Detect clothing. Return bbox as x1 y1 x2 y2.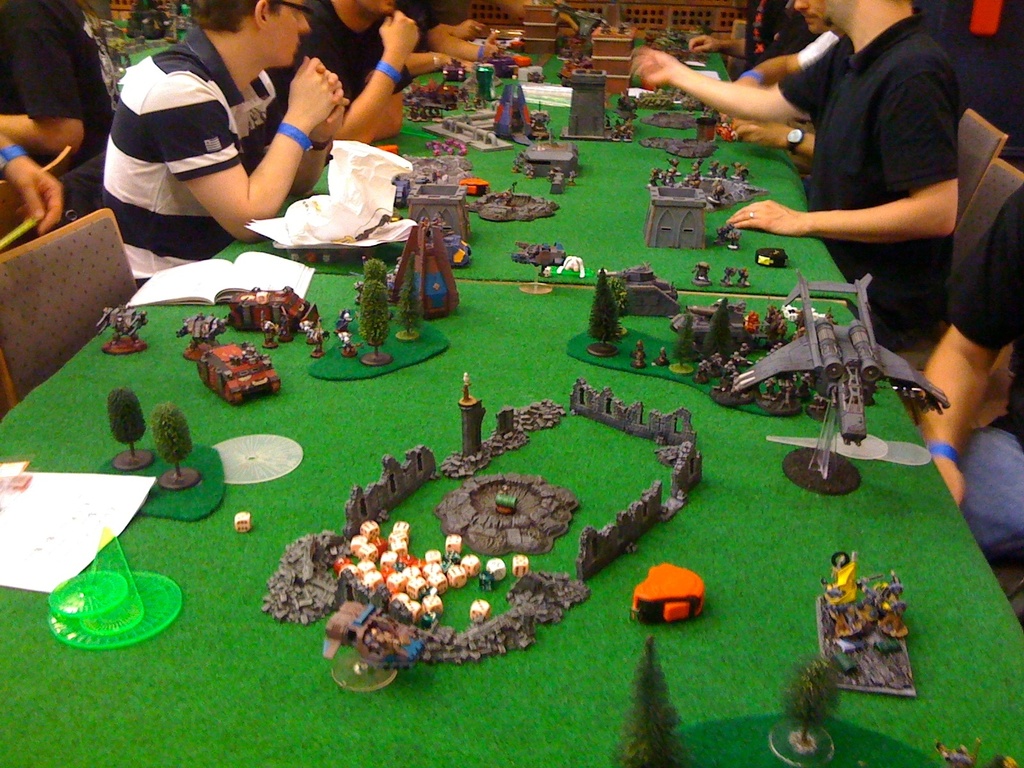
778 11 953 347.
